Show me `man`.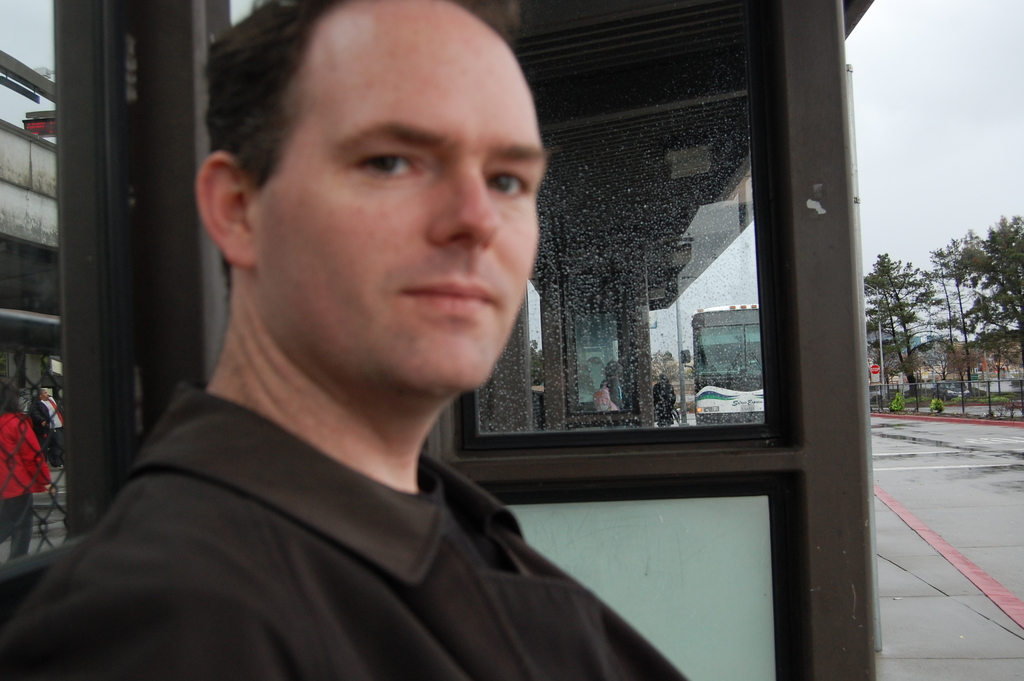
`man` is here: [57, 38, 700, 635].
